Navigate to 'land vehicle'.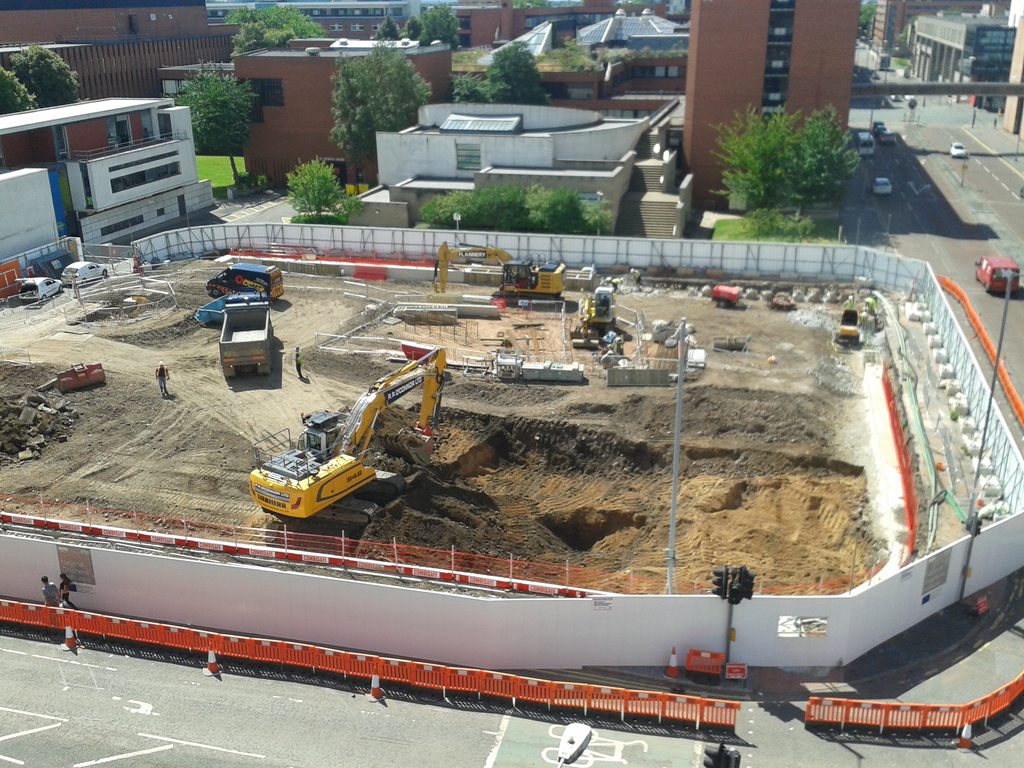
Navigation target: {"left": 250, "top": 347, "right": 443, "bottom": 527}.
